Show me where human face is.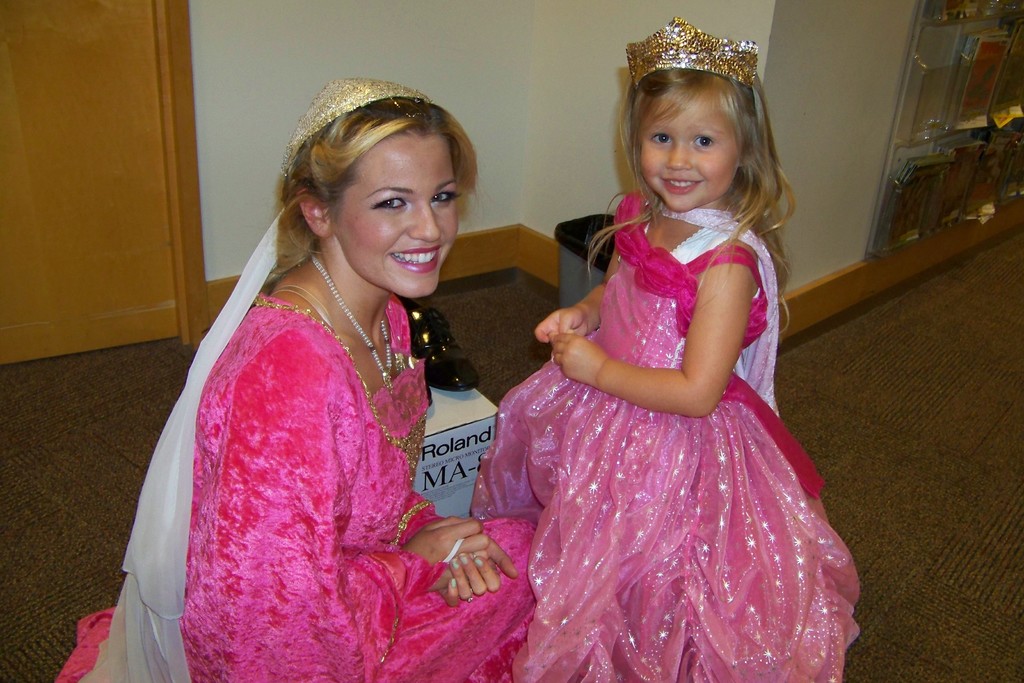
human face is at [x1=630, y1=84, x2=743, y2=213].
